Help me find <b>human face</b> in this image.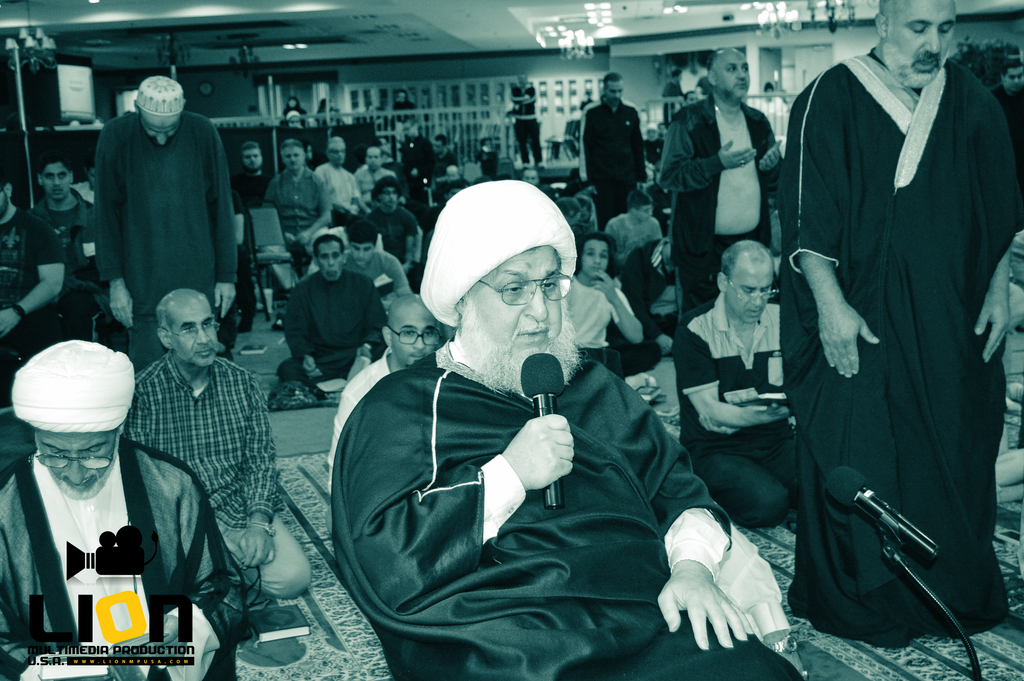
Found it: l=604, t=79, r=624, b=103.
